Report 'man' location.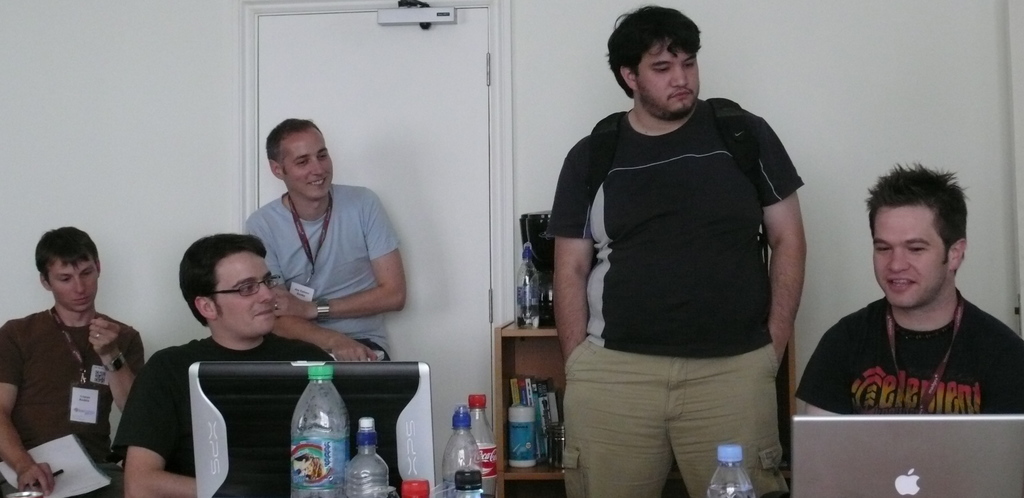
Report: x1=243 y1=118 x2=401 y2=363.
